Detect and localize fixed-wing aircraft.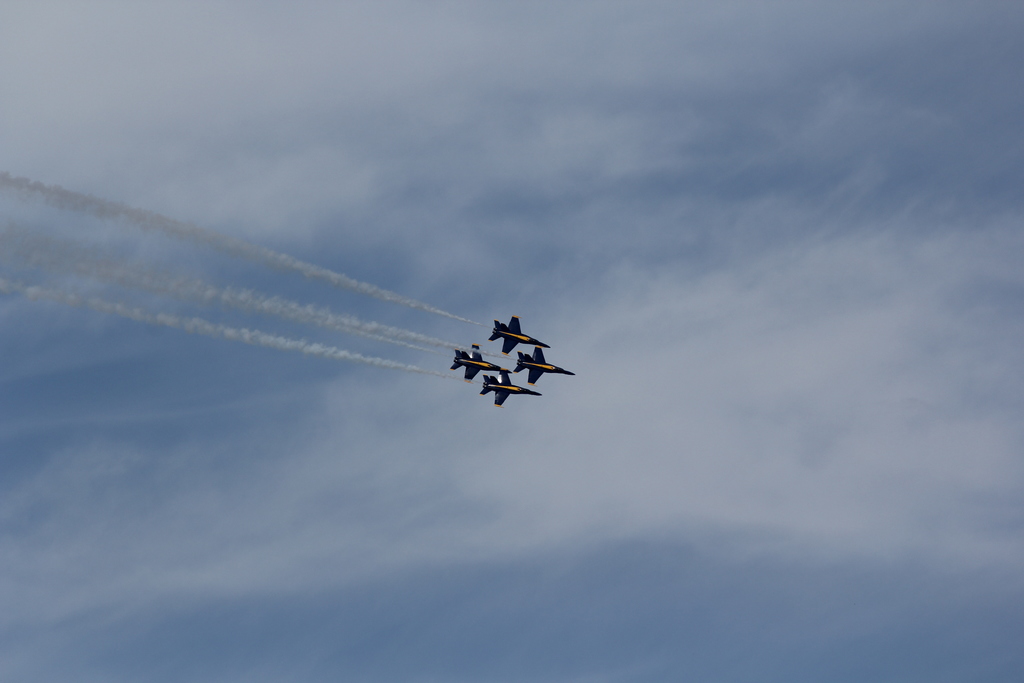
Localized at (left=516, top=347, right=577, bottom=385).
